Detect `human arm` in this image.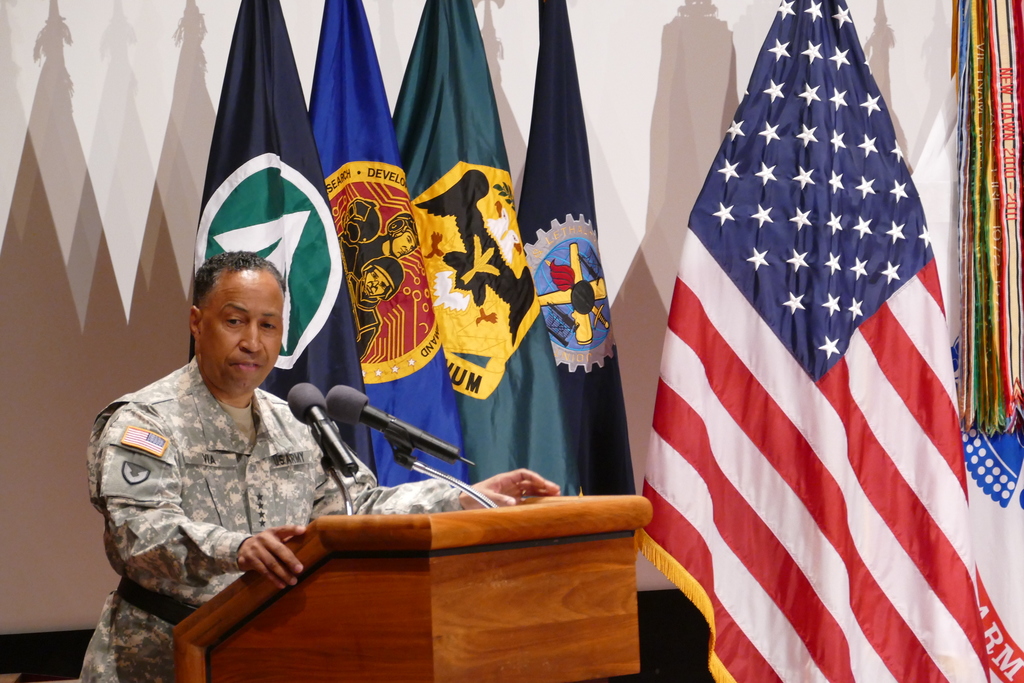
Detection: left=309, top=443, right=564, bottom=523.
